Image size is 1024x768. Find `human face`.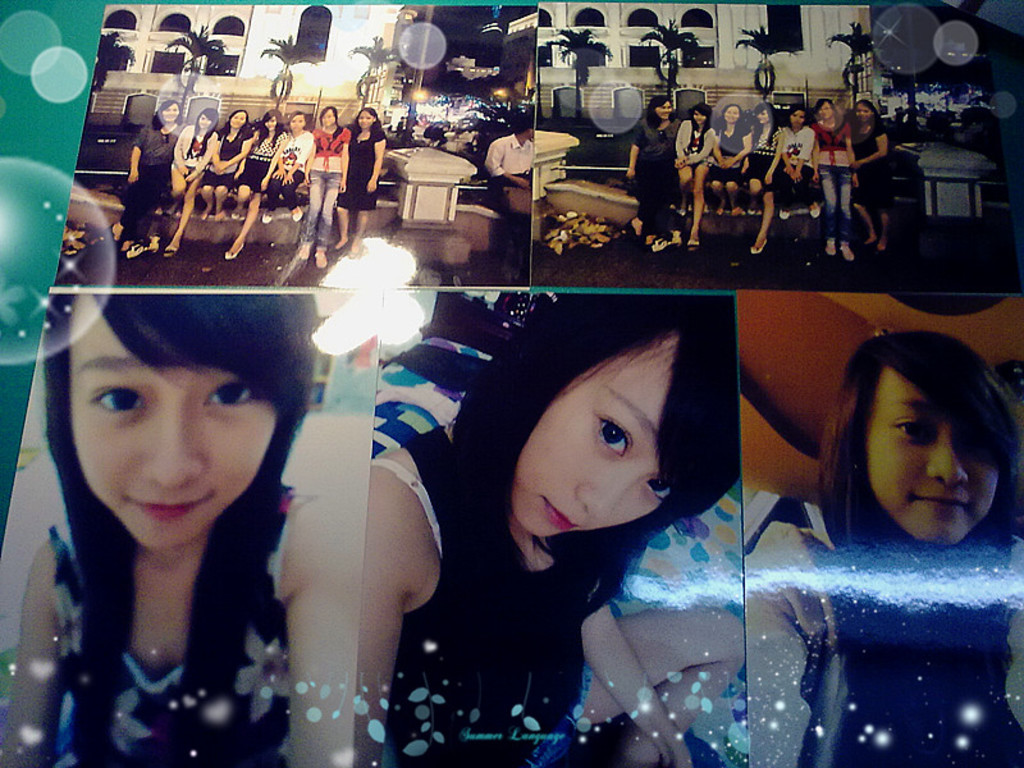
locate(856, 104, 870, 123).
